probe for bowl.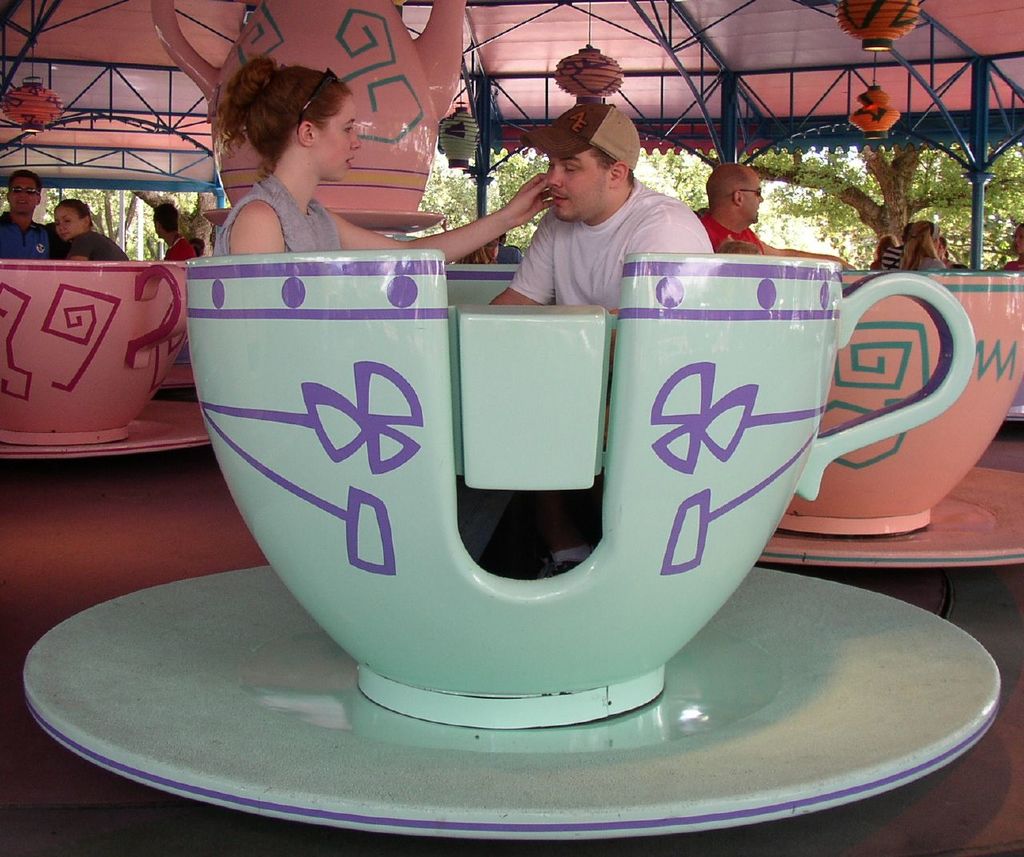
Probe result: crop(182, 259, 976, 726).
